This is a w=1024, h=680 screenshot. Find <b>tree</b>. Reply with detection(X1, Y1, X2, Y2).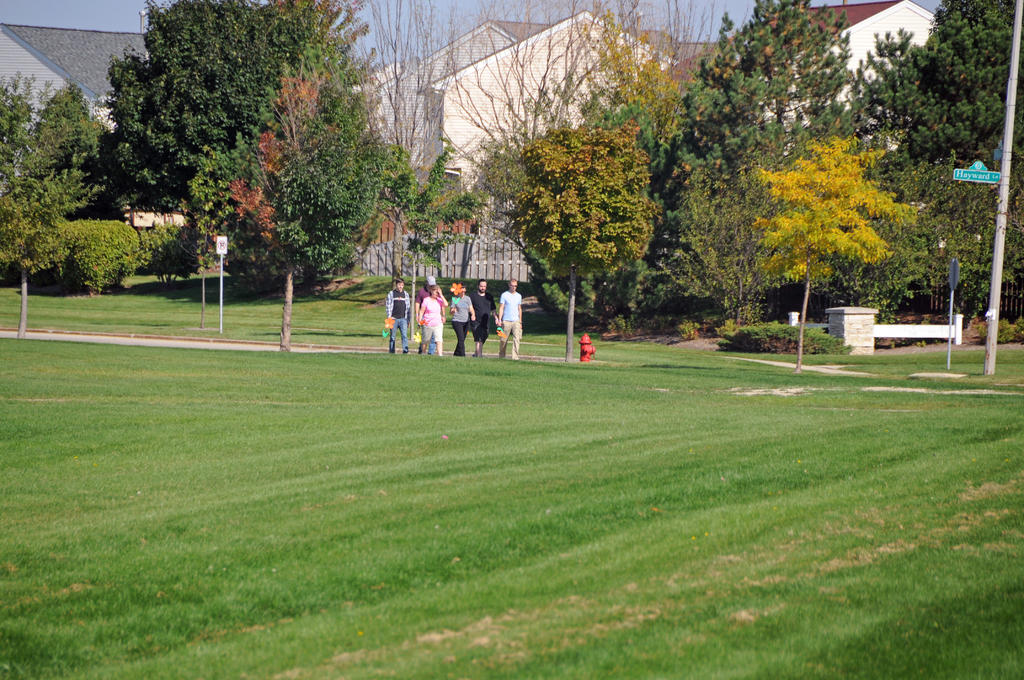
detection(516, 114, 659, 368).
